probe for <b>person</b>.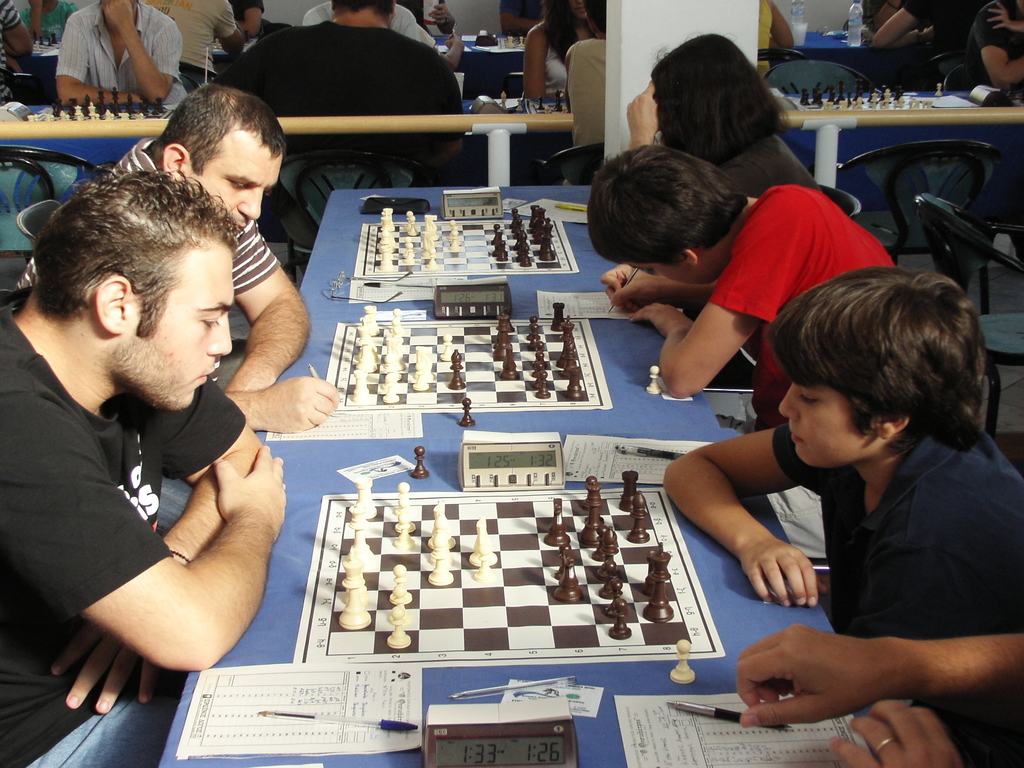
Probe result: bbox=(867, 0, 989, 67).
